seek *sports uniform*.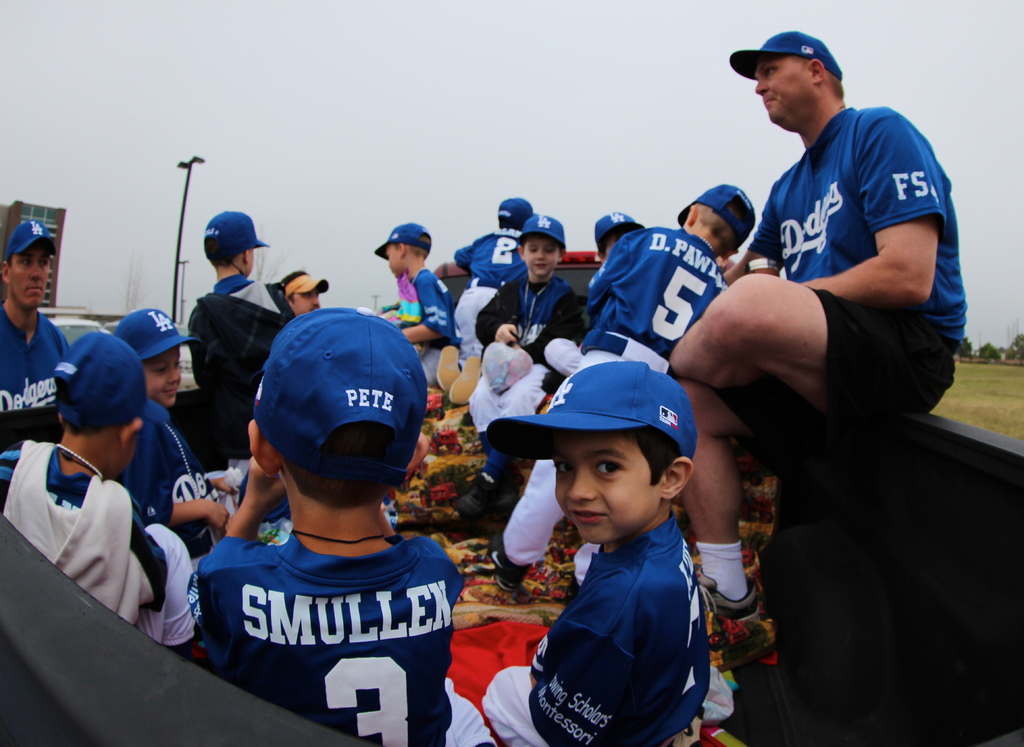
{"left": 764, "top": 97, "right": 970, "bottom": 447}.
